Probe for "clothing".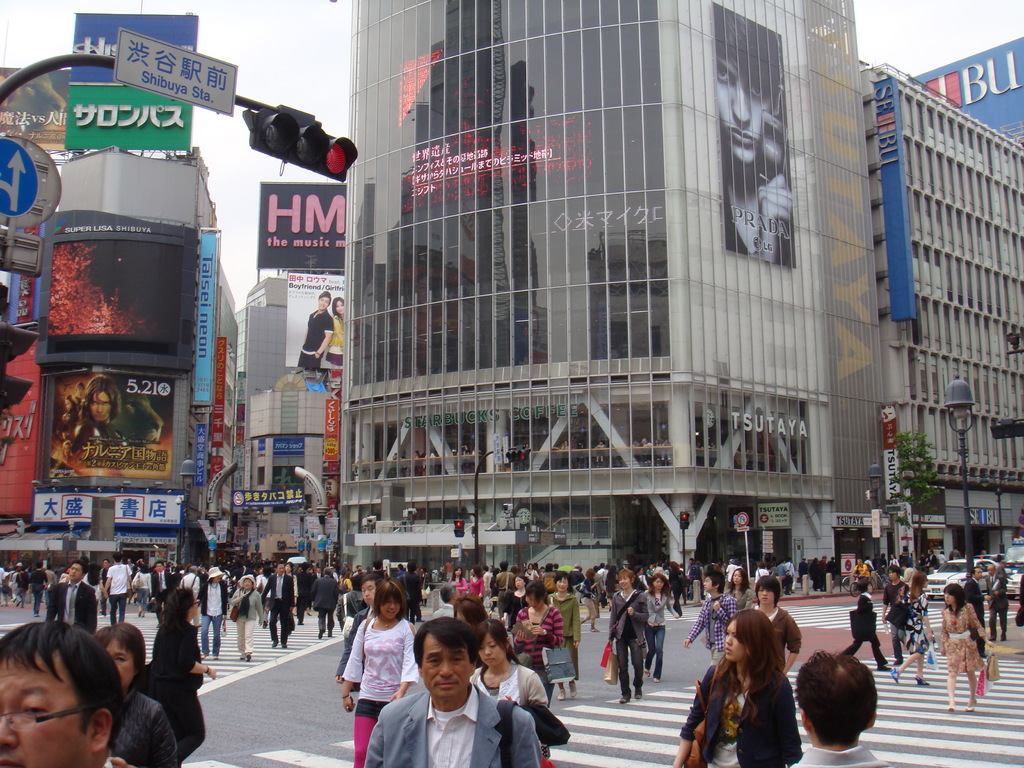
Probe result: {"left": 441, "top": 560, "right": 554, "bottom": 613}.
